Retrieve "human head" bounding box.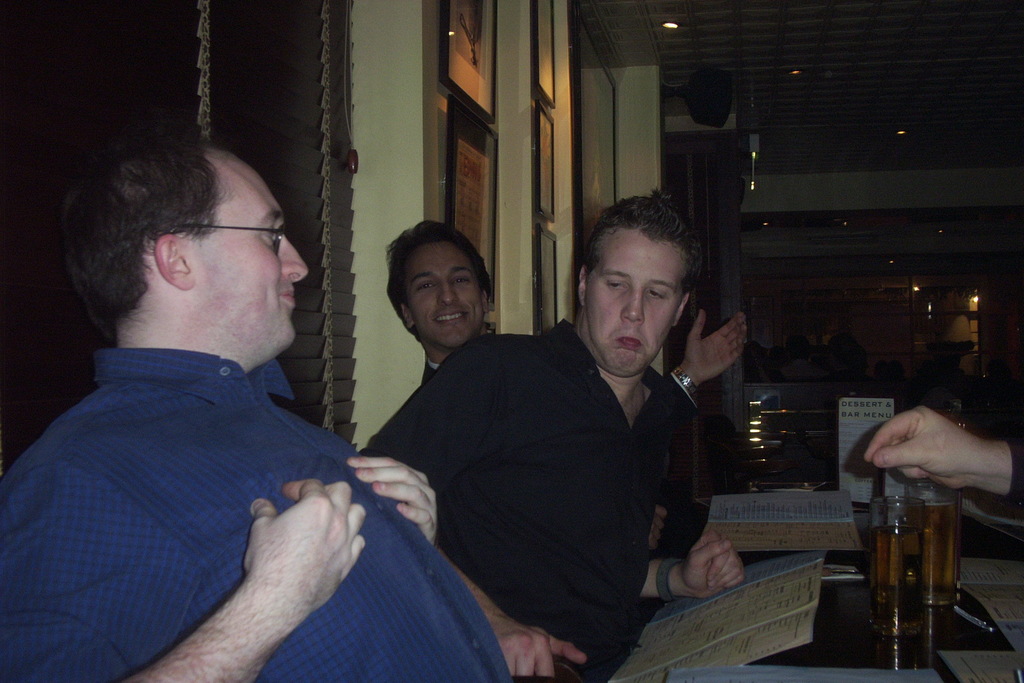
Bounding box: detection(572, 194, 701, 379).
